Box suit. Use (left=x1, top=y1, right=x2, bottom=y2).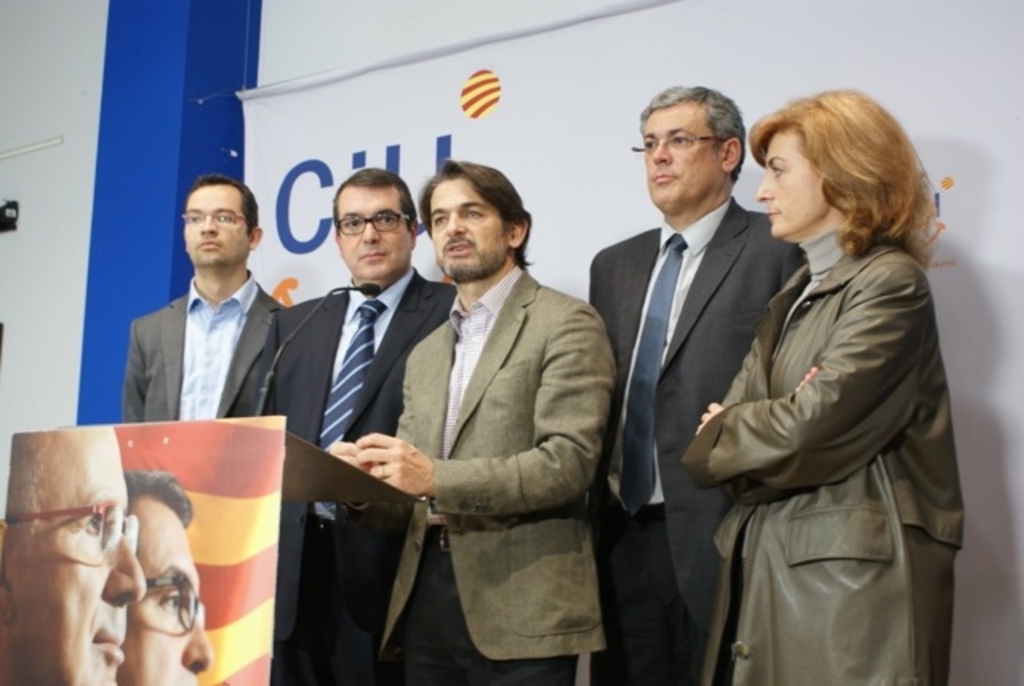
(left=378, top=267, right=616, bottom=660).
